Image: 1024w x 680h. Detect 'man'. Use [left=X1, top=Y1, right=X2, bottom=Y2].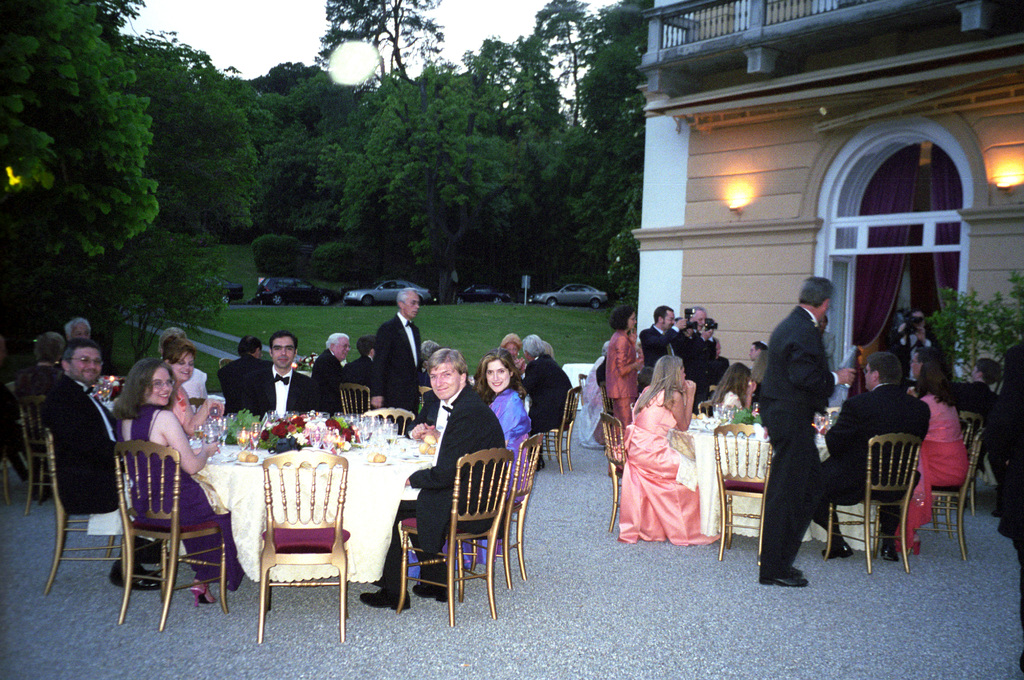
[left=43, top=337, right=163, bottom=592].
